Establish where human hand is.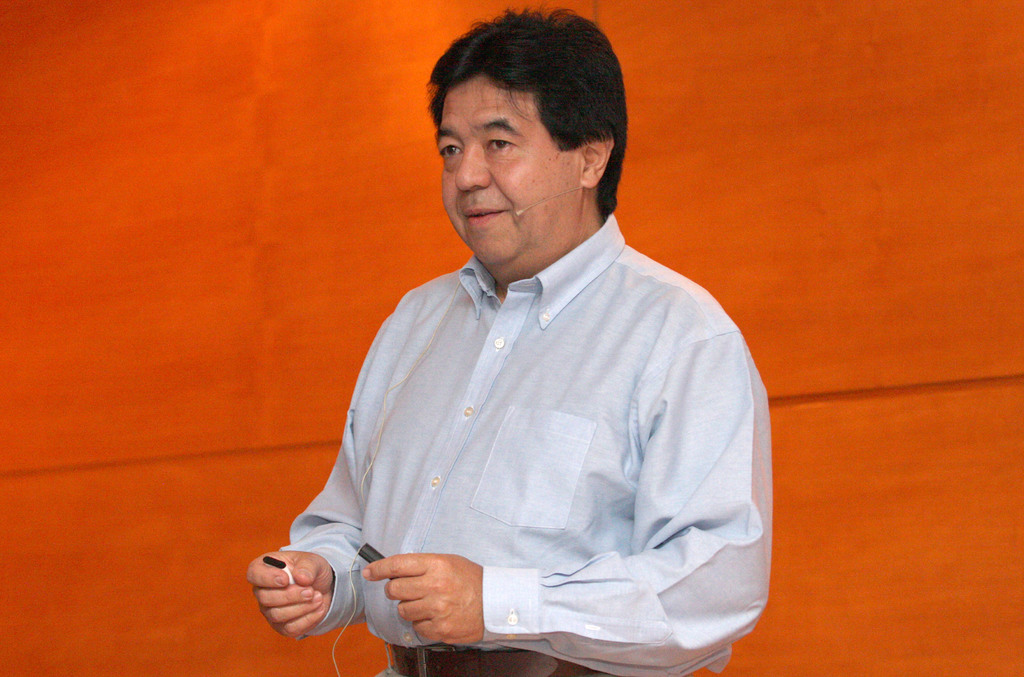
Established at {"x1": 369, "y1": 557, "x2": 488, "y2": 642}.
